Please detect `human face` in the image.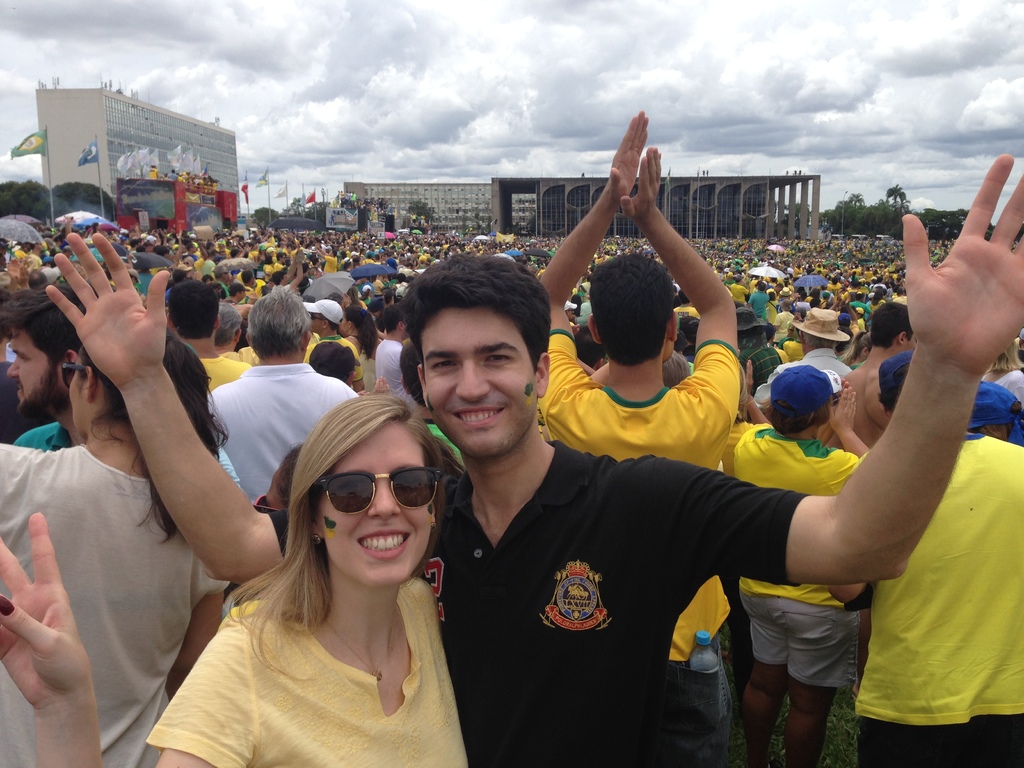
x1=5 y1=331 x2=65 y2=417.
